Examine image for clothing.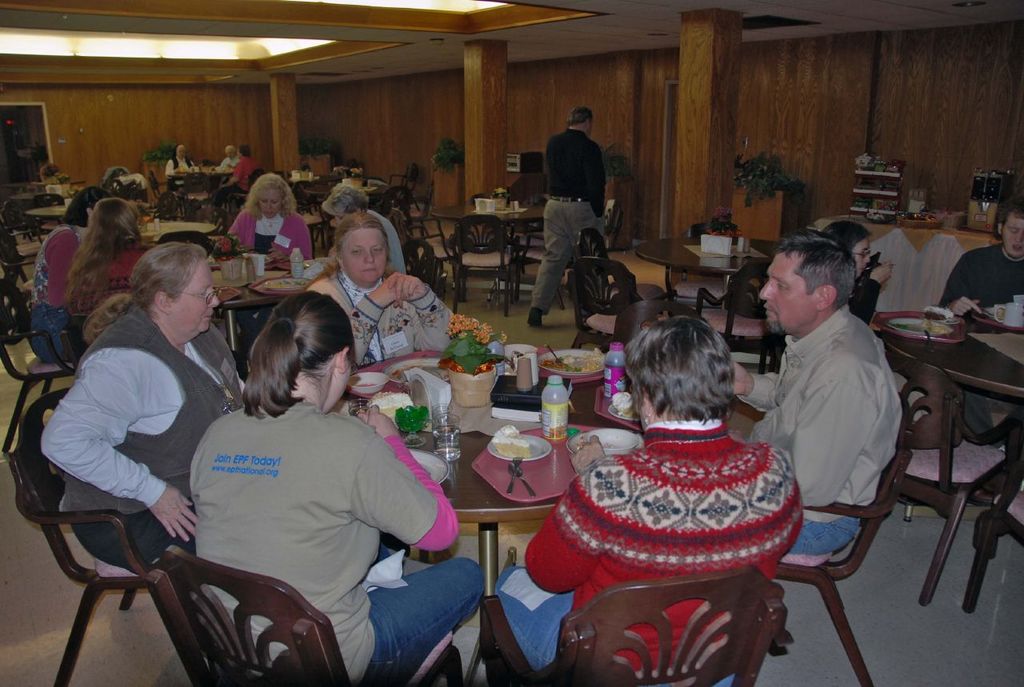
Examination result: bbox=[838, 266, 879, 328].
